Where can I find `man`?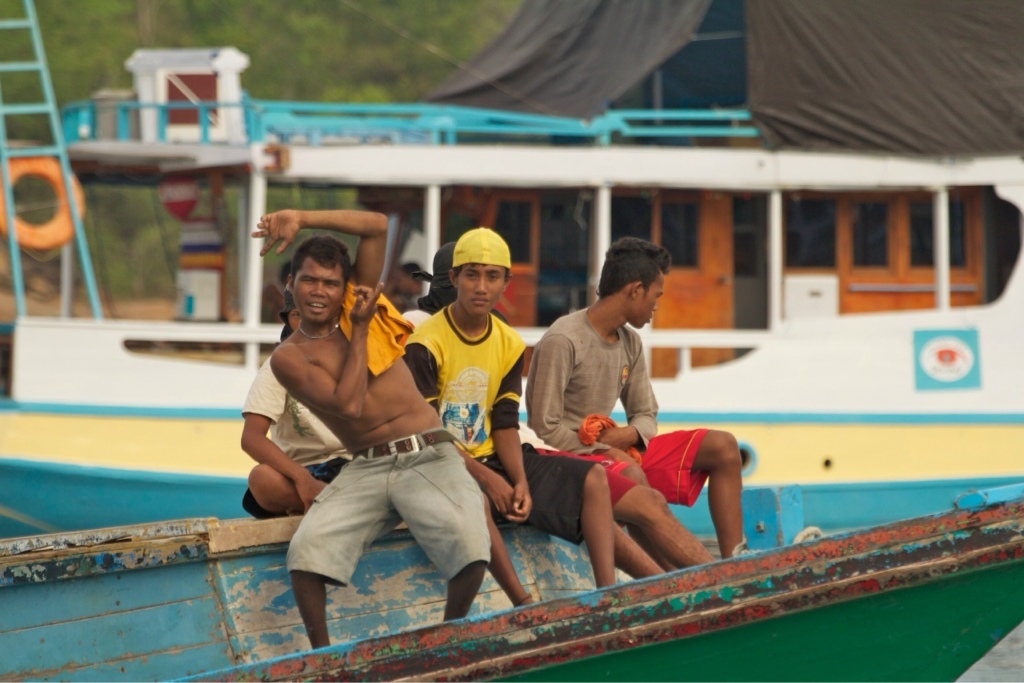
You can find it at <box>408,231,632,603</box>.
